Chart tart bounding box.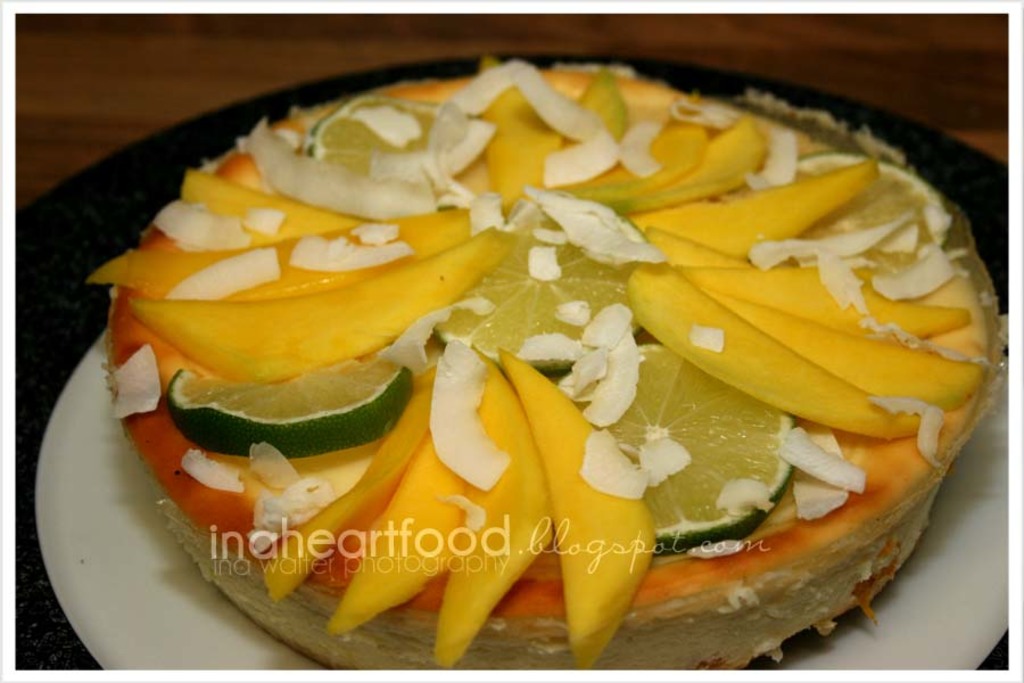
Charted: detection(108, 94, 985, 677).
